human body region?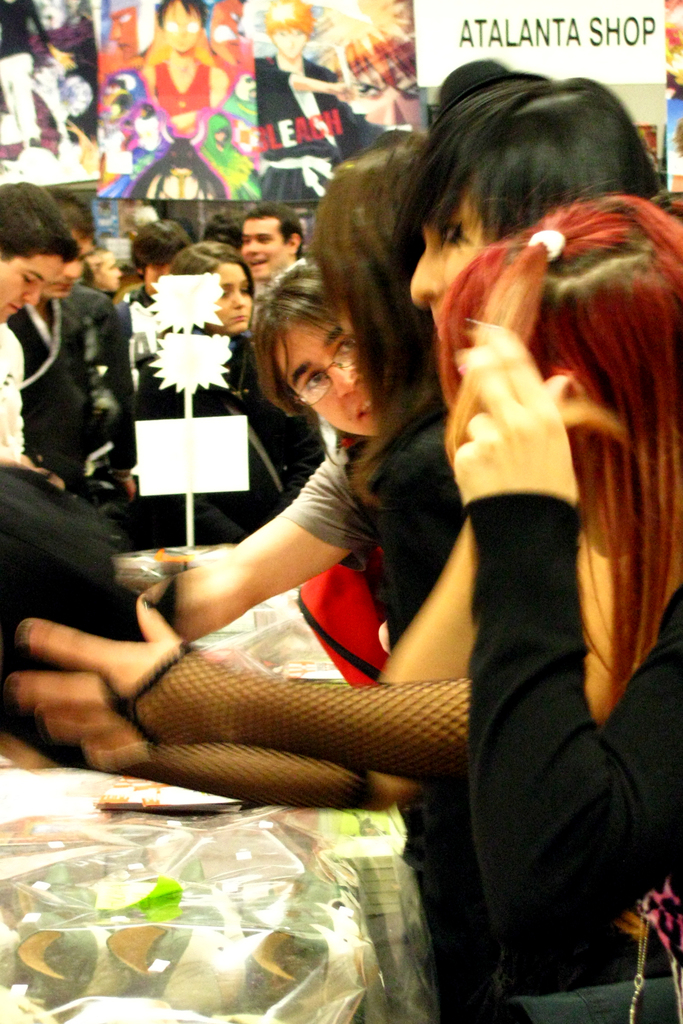
(249,6,354,207)
